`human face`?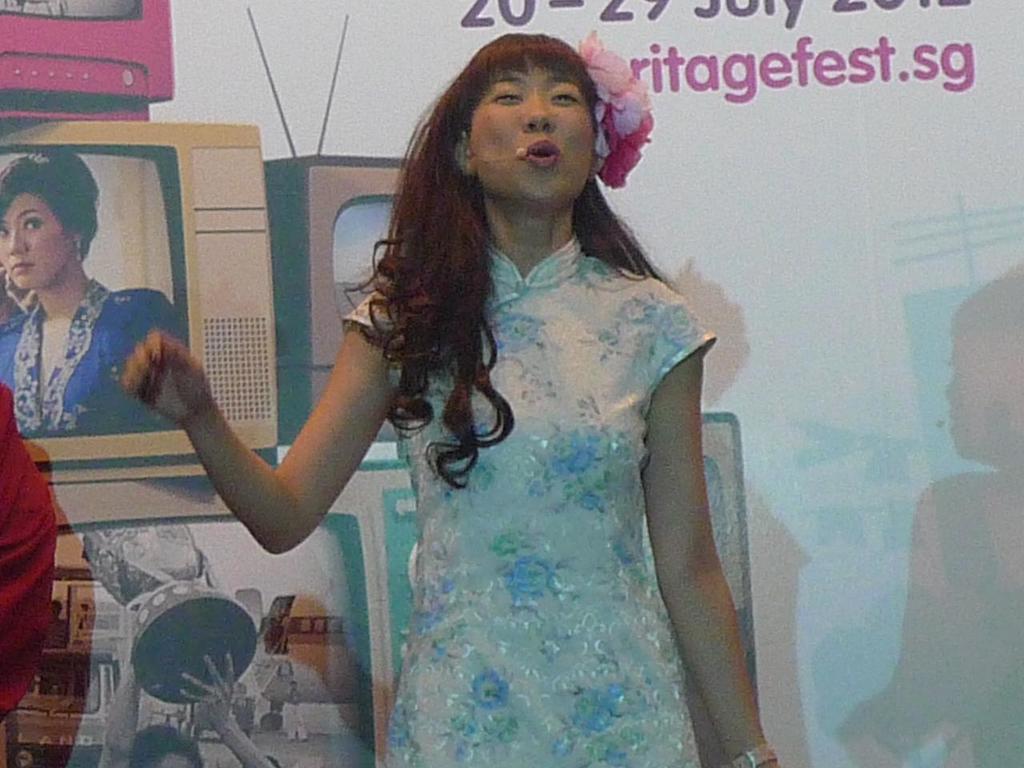
box=[150, 752, 198, 767]
